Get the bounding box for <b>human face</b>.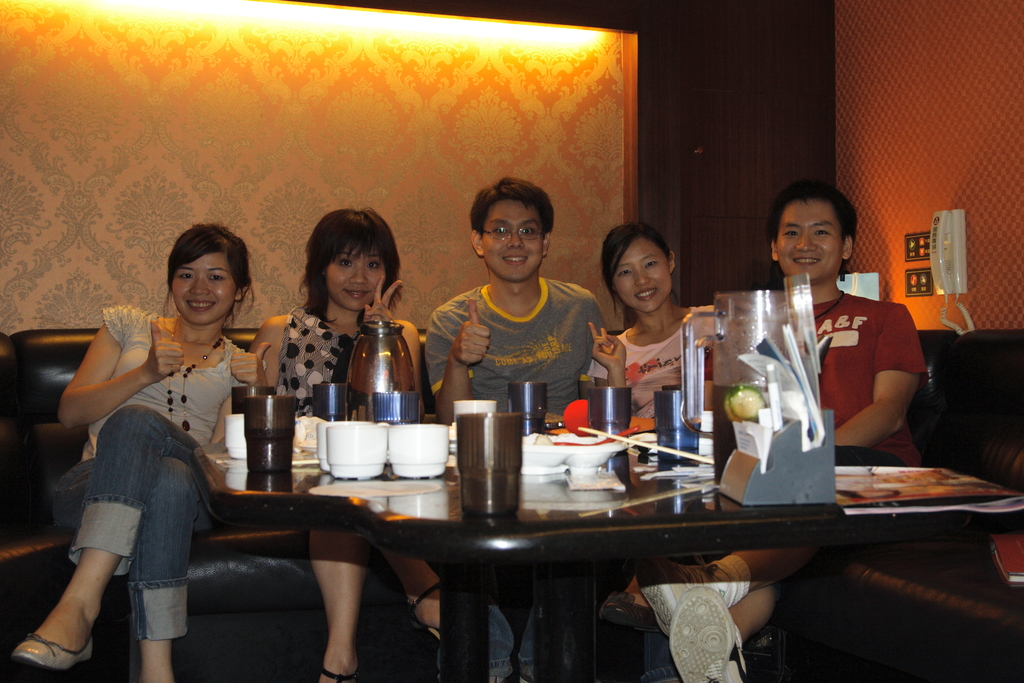
773, 199, 843, 284.
